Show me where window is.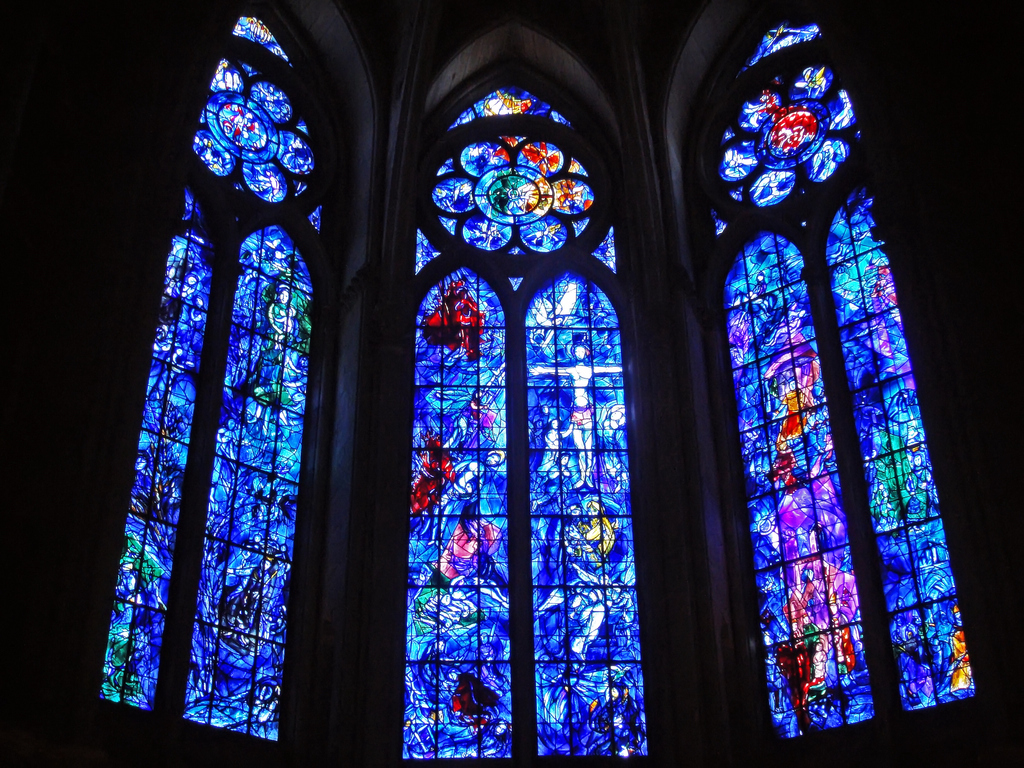
window is at 416,26,641,765.
